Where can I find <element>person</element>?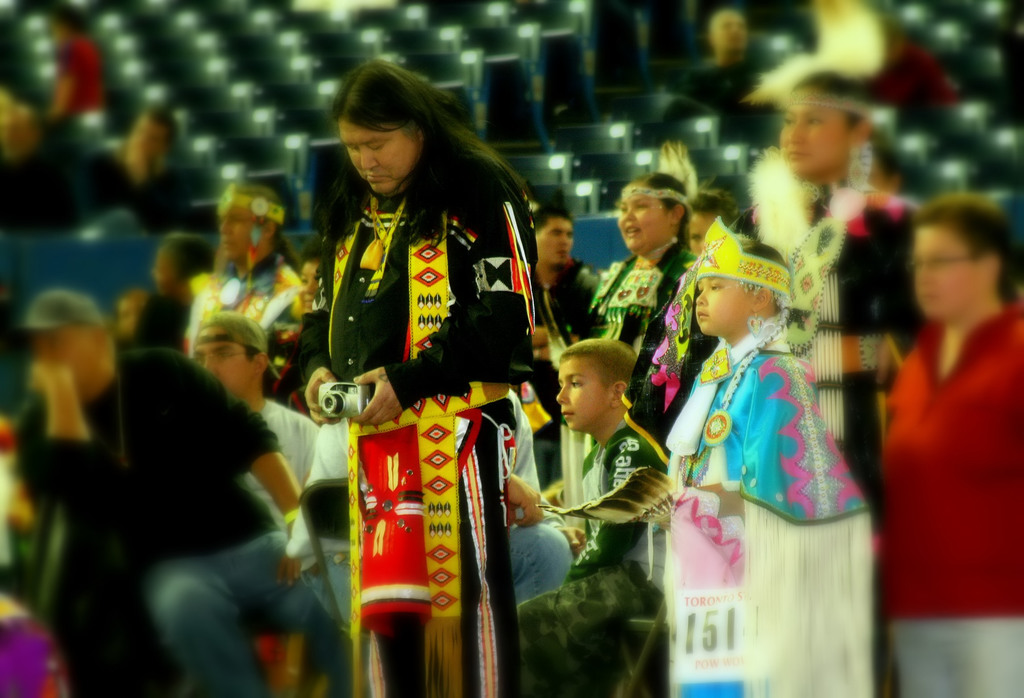
You can find it at (left=682, top=12, right=759, bottom=131).
